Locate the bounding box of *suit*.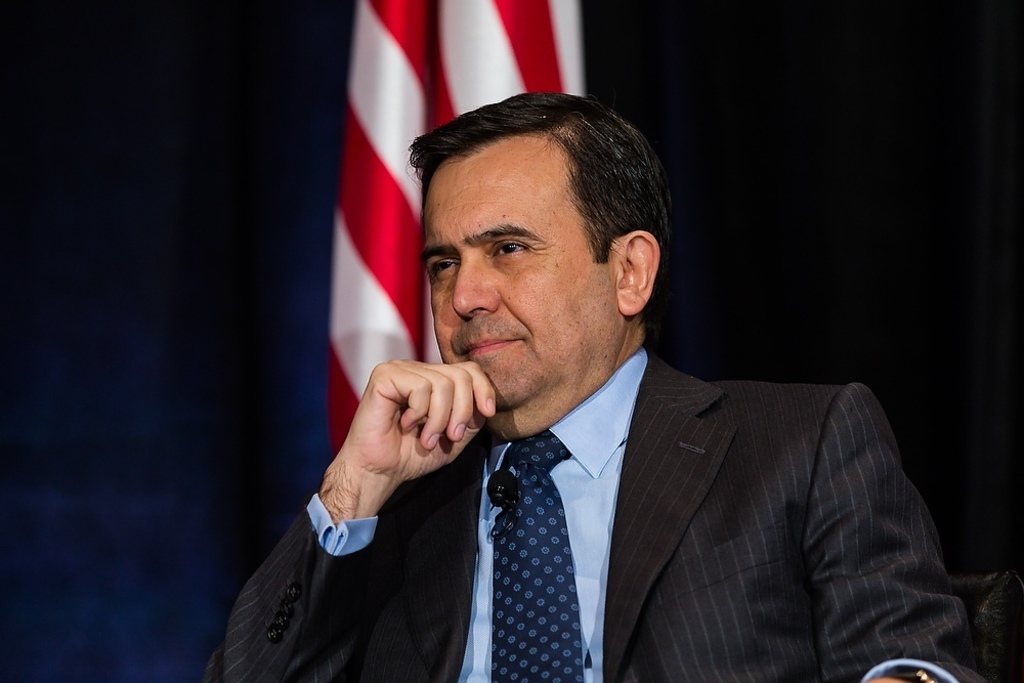
Bounding box: [x1=203, y1=348, x2=977, y2=680].
